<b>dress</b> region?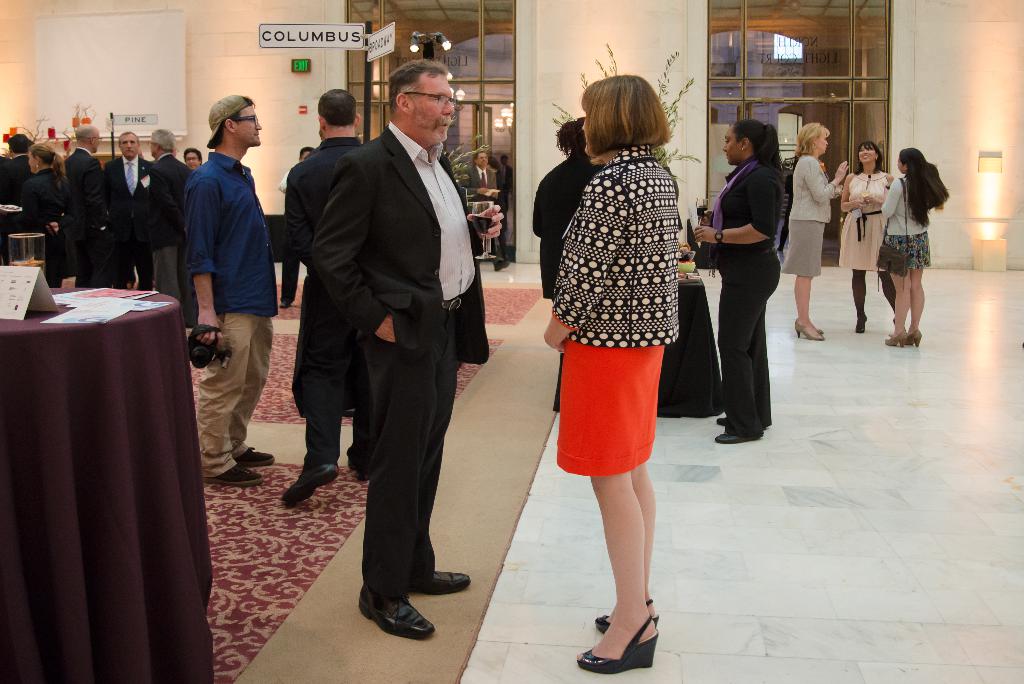
crop(840, 171, 886, 272)
